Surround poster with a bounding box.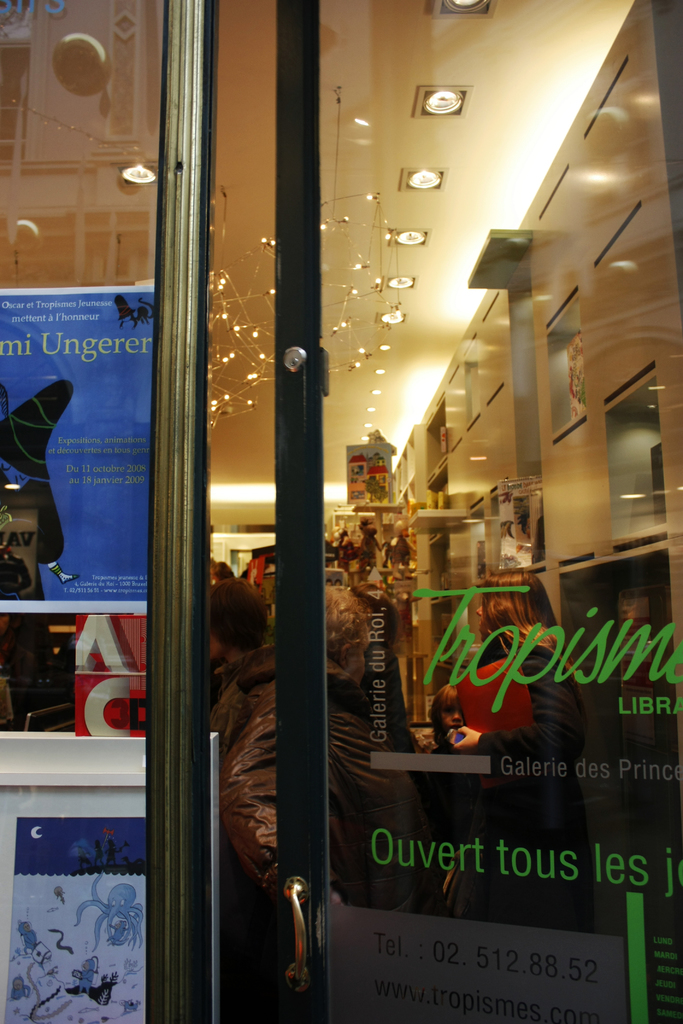
<region>3, 785, 143, 1021</region>.
